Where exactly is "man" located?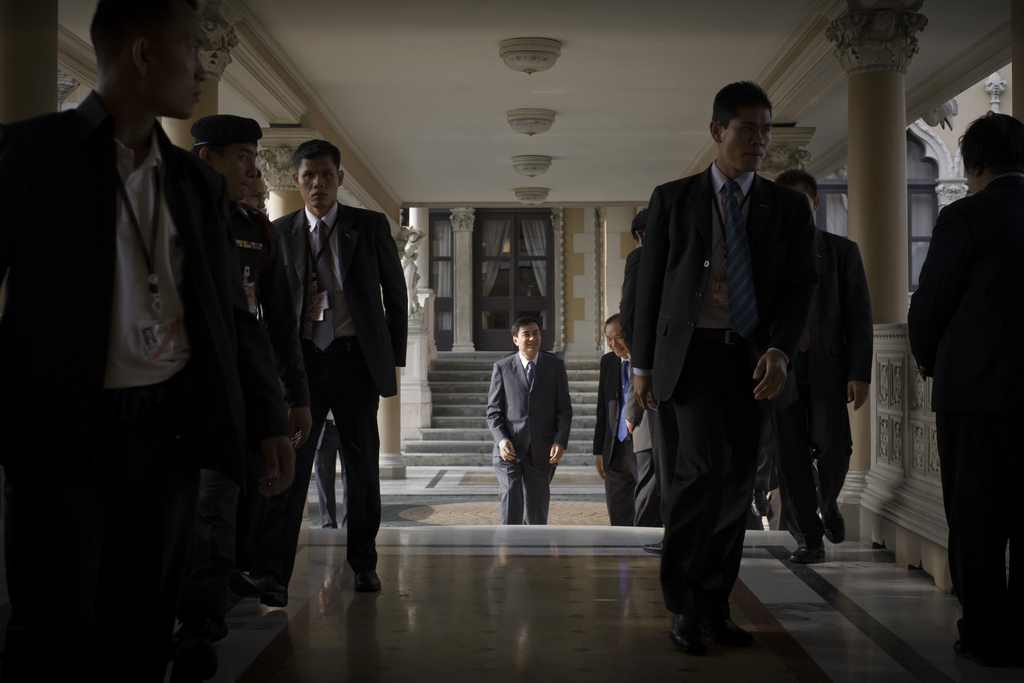
Its bounding box is [627, 406, 661, 525].
